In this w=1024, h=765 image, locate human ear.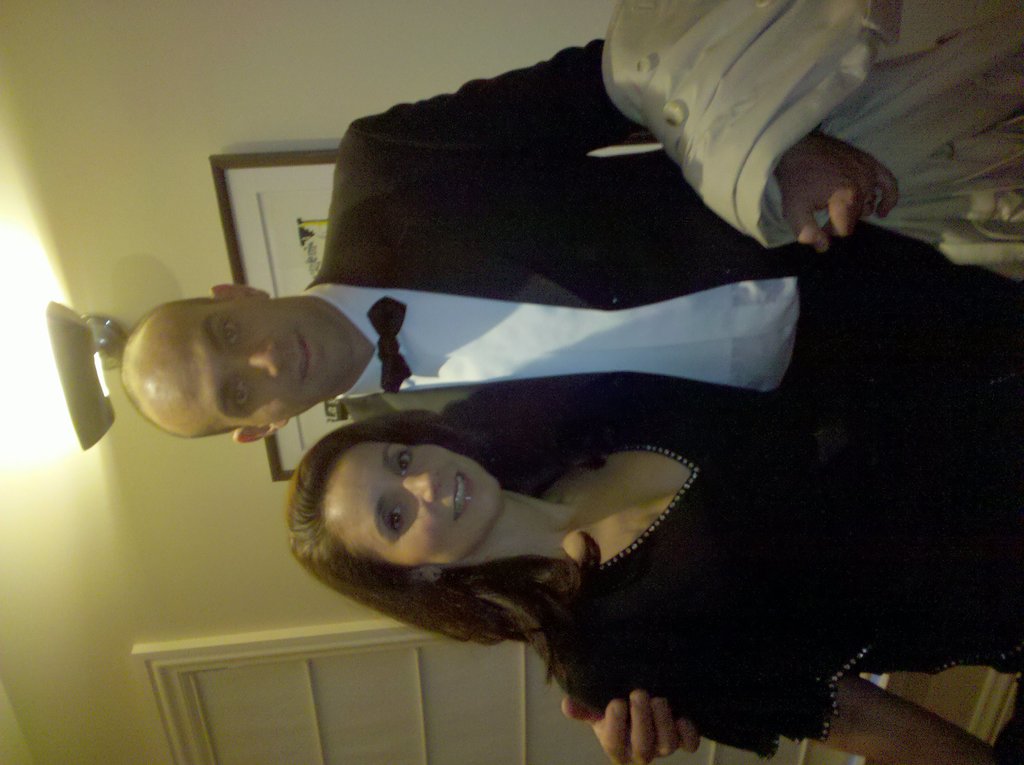
Bounding box: (399, 558, 441, 585).
